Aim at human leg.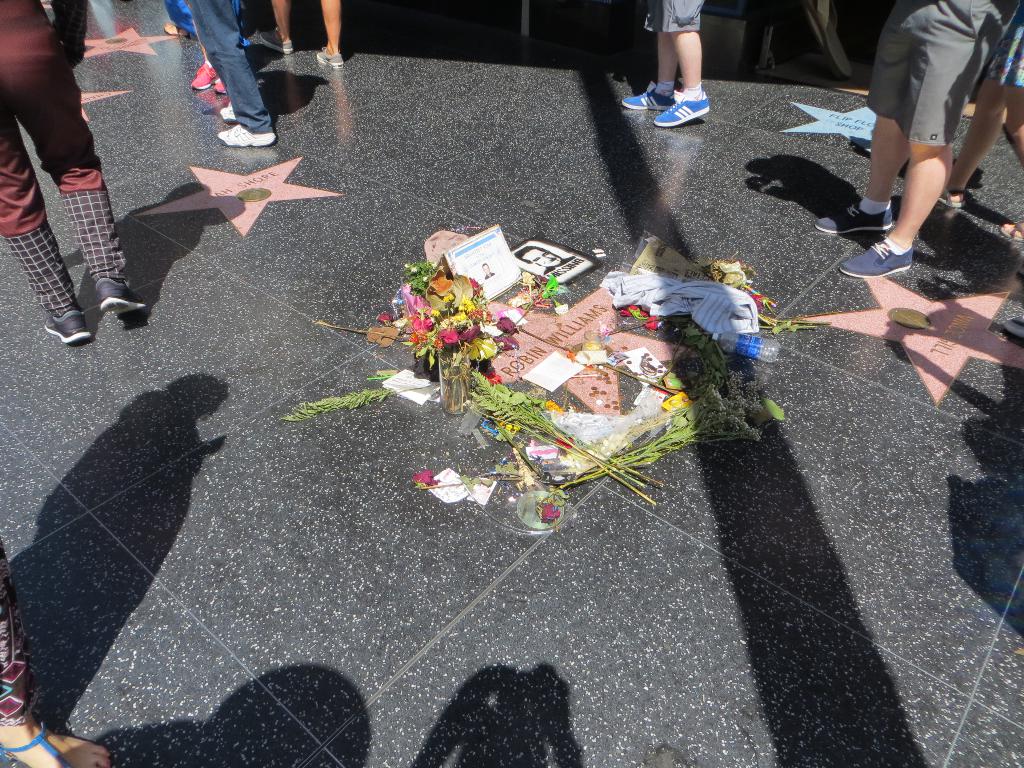
Aimed at (left=263, top=0, right=292, bottom=53).
